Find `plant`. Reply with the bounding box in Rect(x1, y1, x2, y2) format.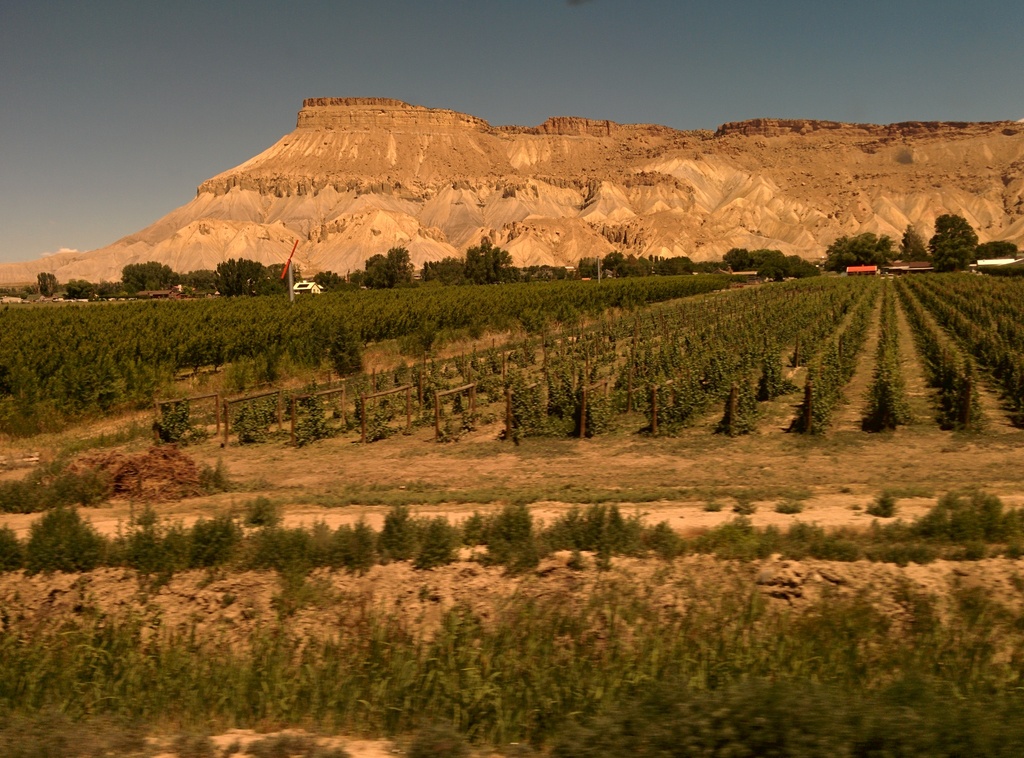
Rect(156, 389, 198, 443).
